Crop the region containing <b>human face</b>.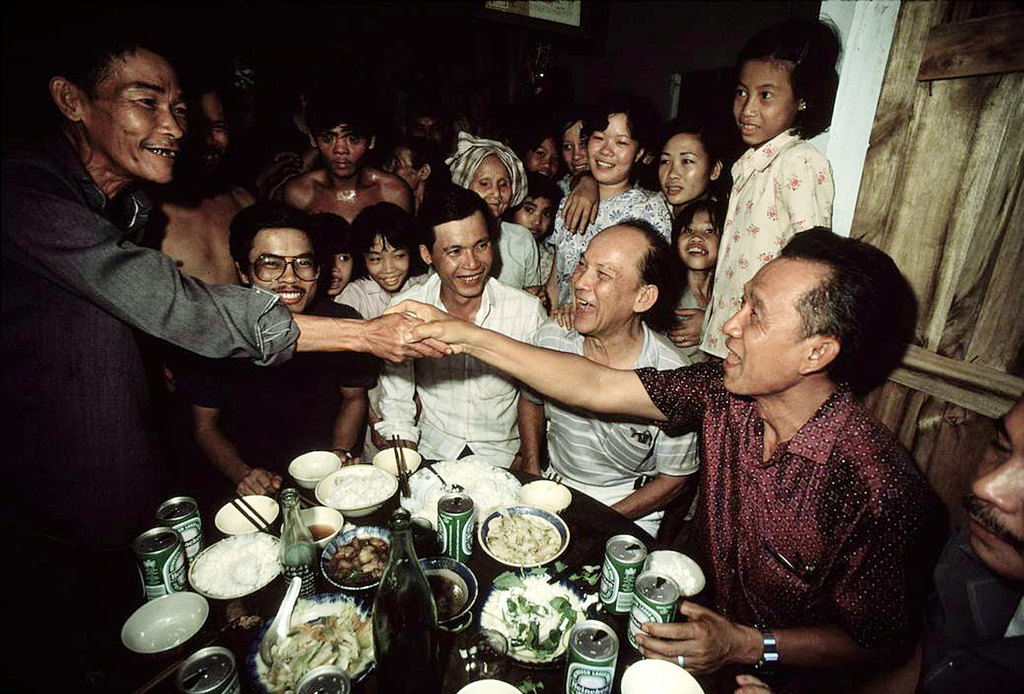
Crop region: rect(319, 126, 364, 181).
